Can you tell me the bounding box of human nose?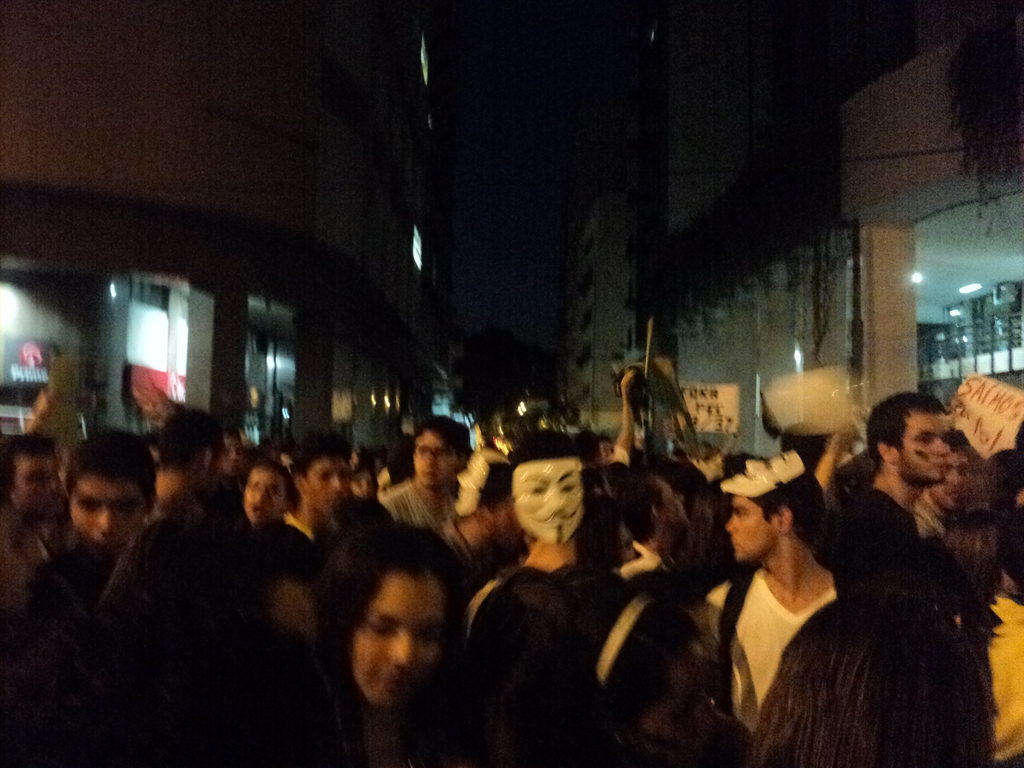
locate(250, 485, 269, 506).
